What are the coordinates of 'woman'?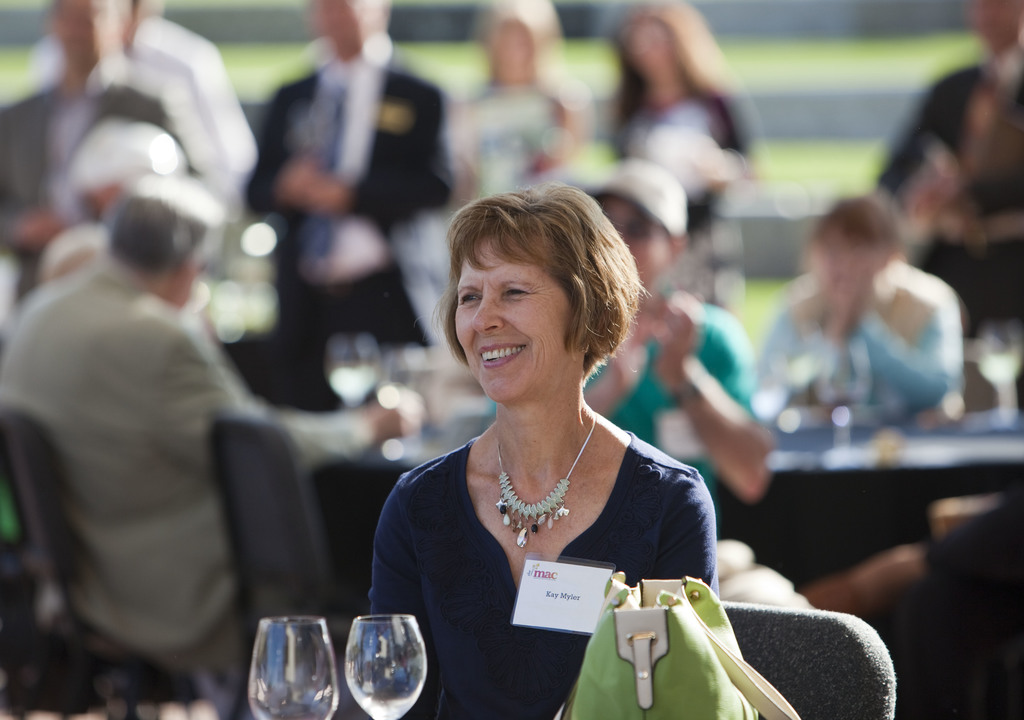
[364,169,726,711].
